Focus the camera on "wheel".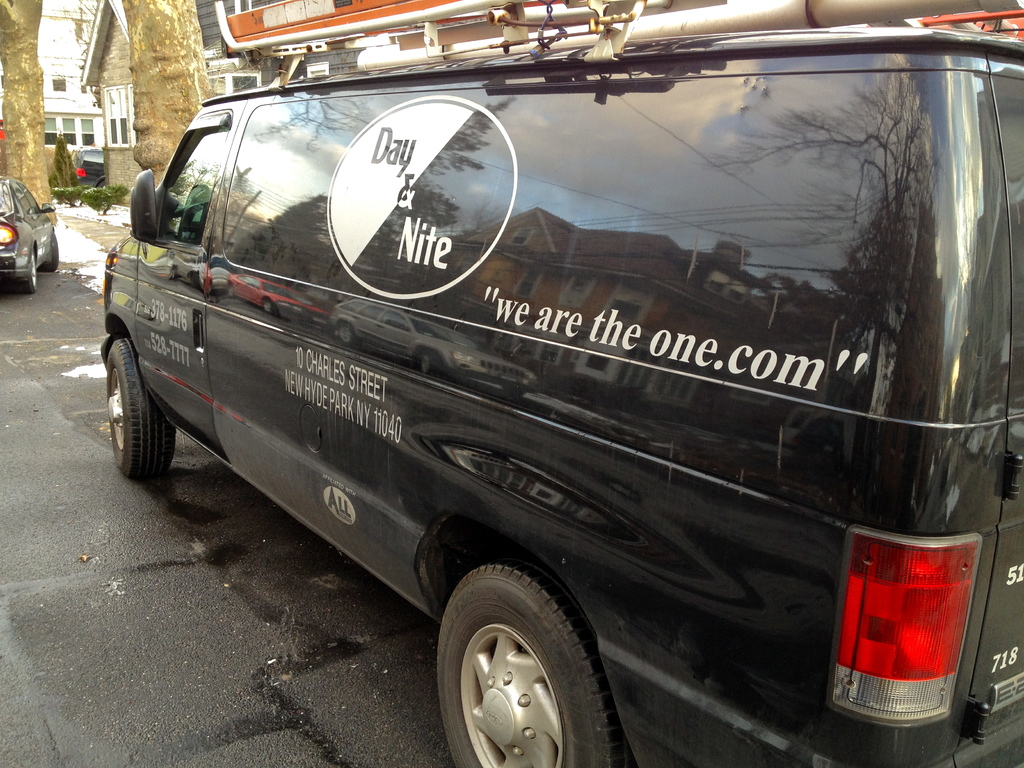
Focus region: box(49, 226, 63, 262).
